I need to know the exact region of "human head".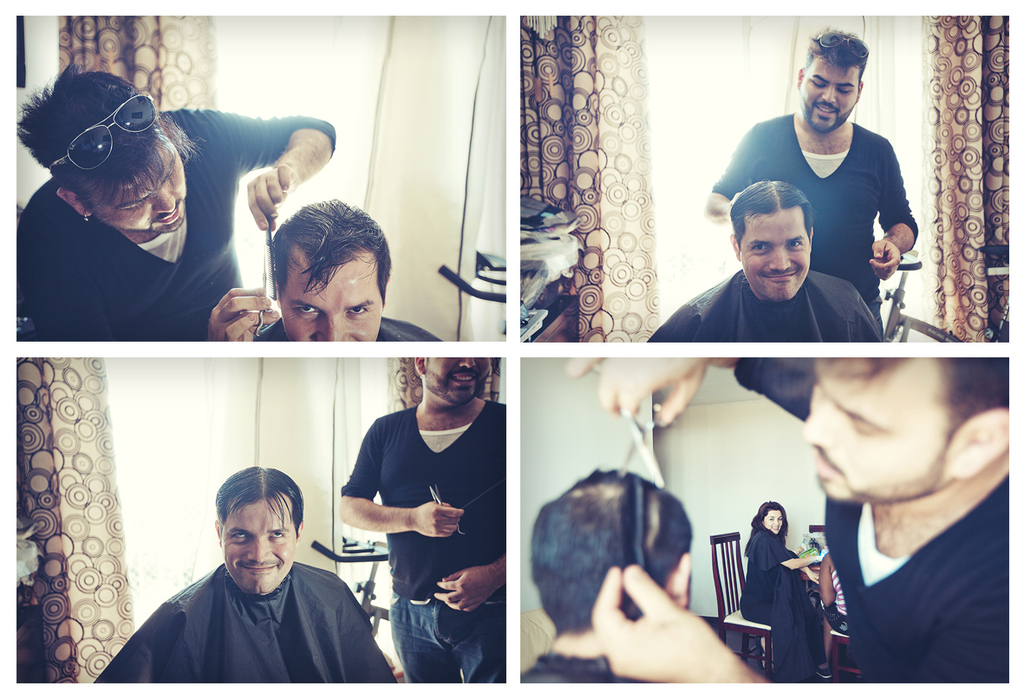
Region: x1=531 y1=471 x2=693 y2=640.
